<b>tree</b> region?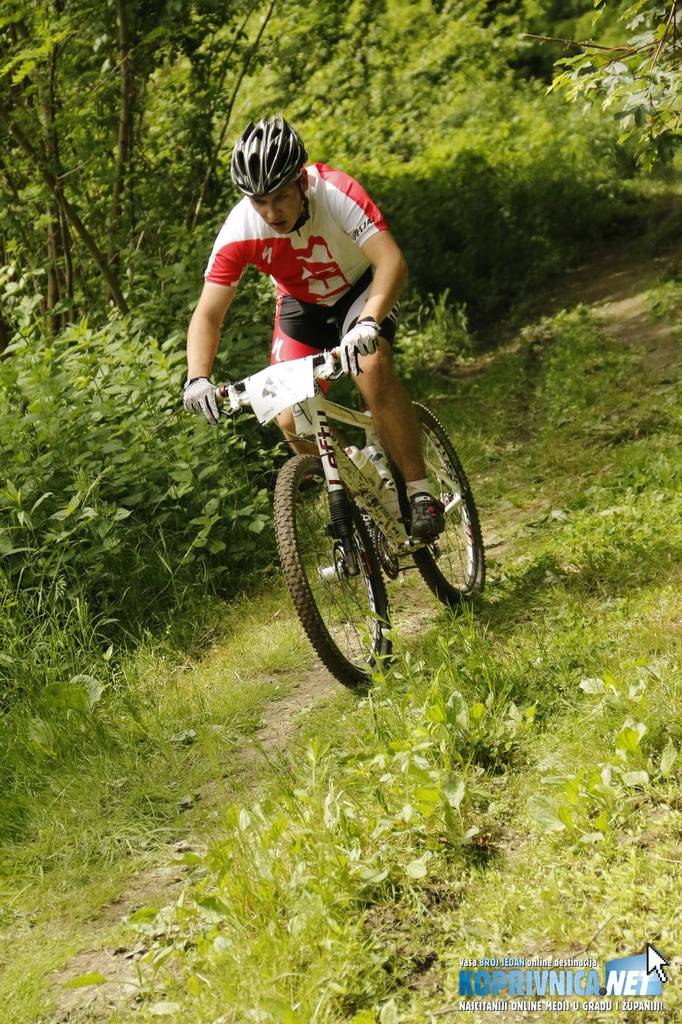
bbox=(0, 0, 295, 334)
